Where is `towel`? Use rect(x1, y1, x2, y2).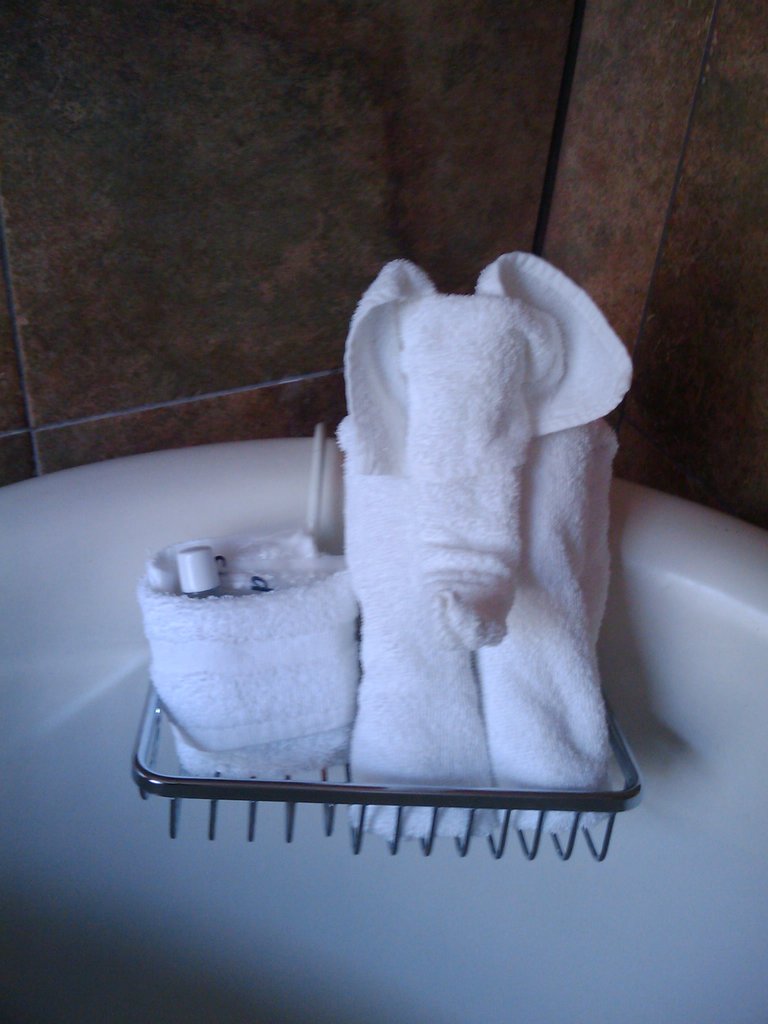
rect(130, 529, 364, 781).
